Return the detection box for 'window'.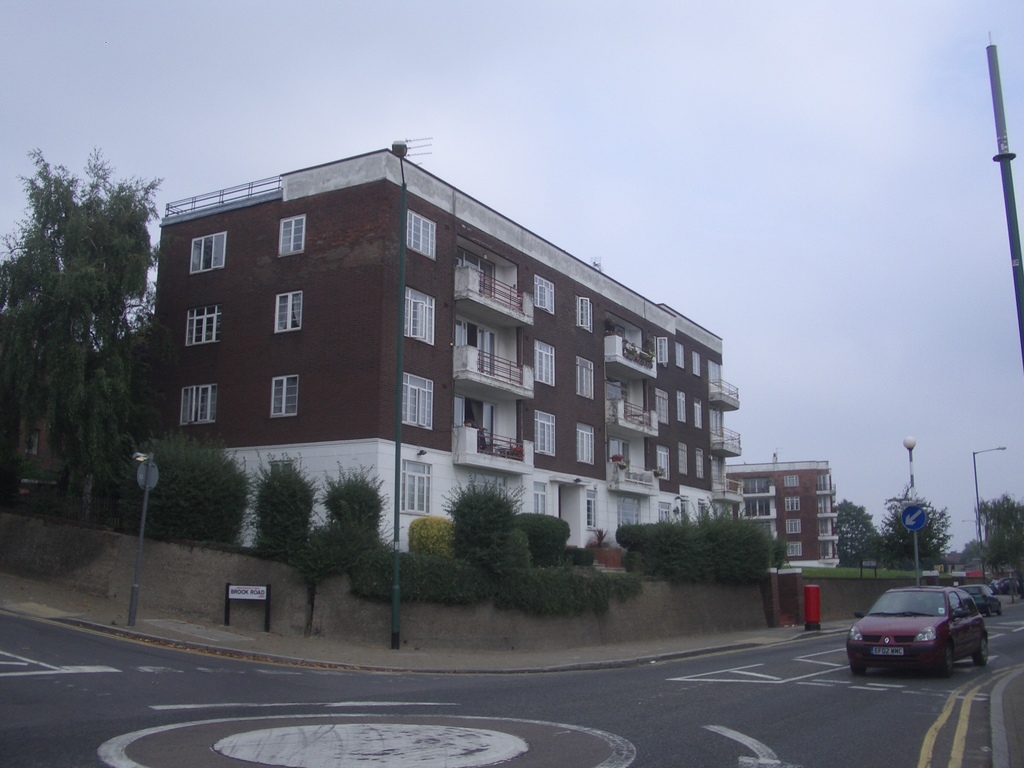
bbox(185, 304, 222, 349).
